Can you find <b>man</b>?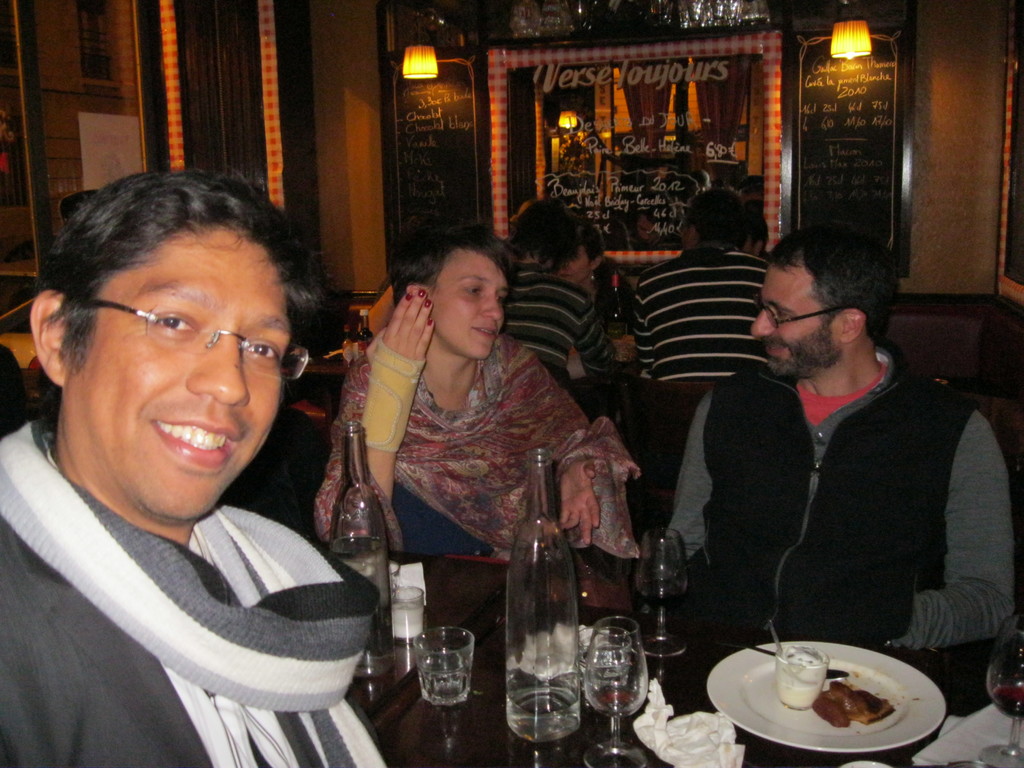
Yes, bounding box: [left=673, top=230, right=1009, bottom=707].
